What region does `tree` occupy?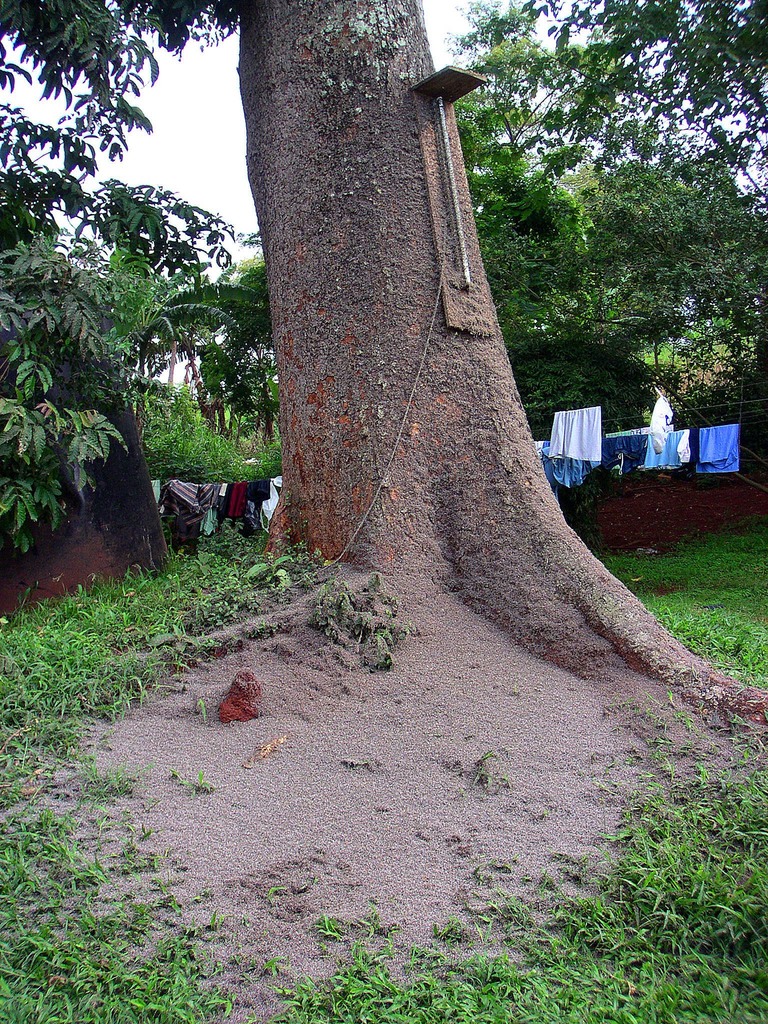
[left=100, top=263, right=262, bottom=449].
